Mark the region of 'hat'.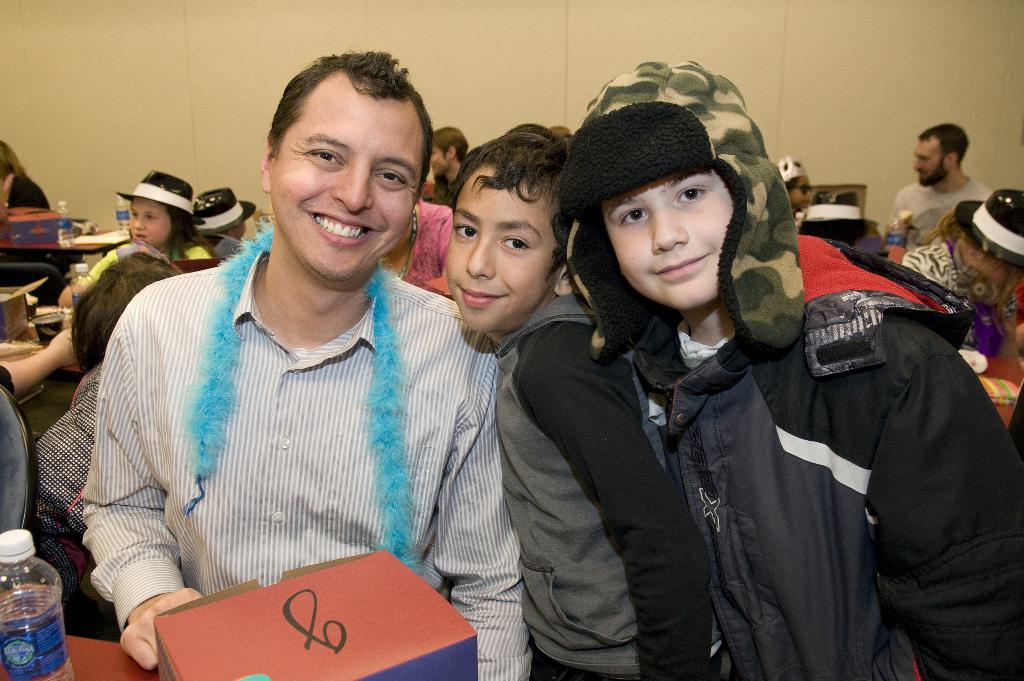
Region: [left=193, top=186, right=257, bottom=233].
